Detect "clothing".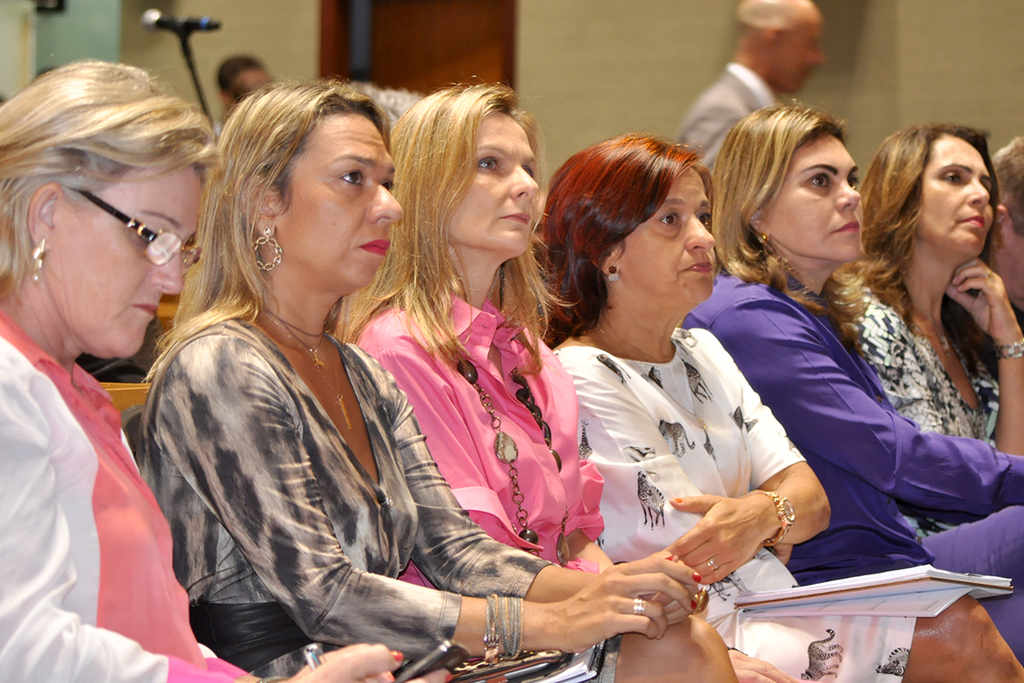
Detected at 75 353 143 383.
